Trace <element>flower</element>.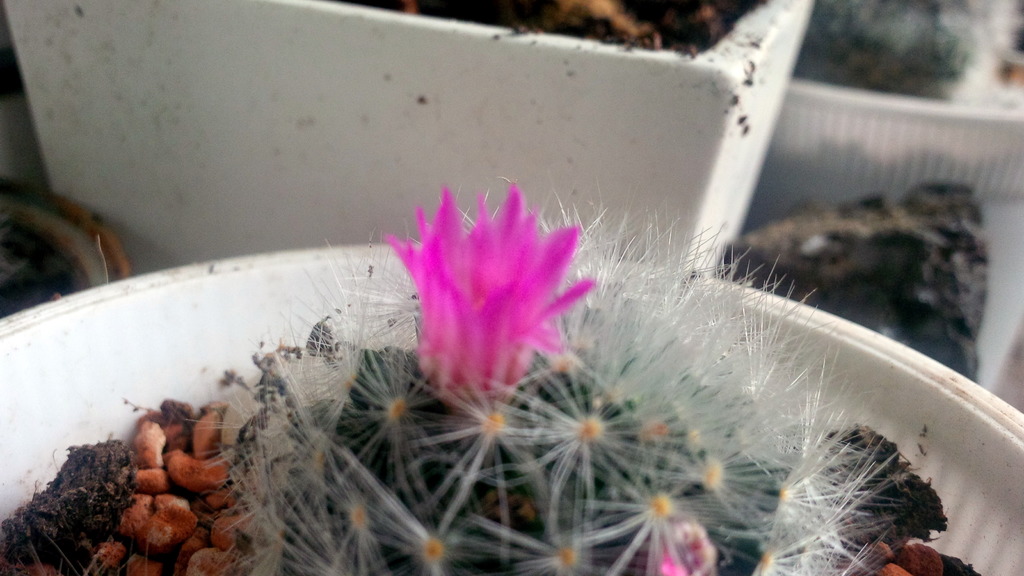
Traced to 381 177 607 413.
